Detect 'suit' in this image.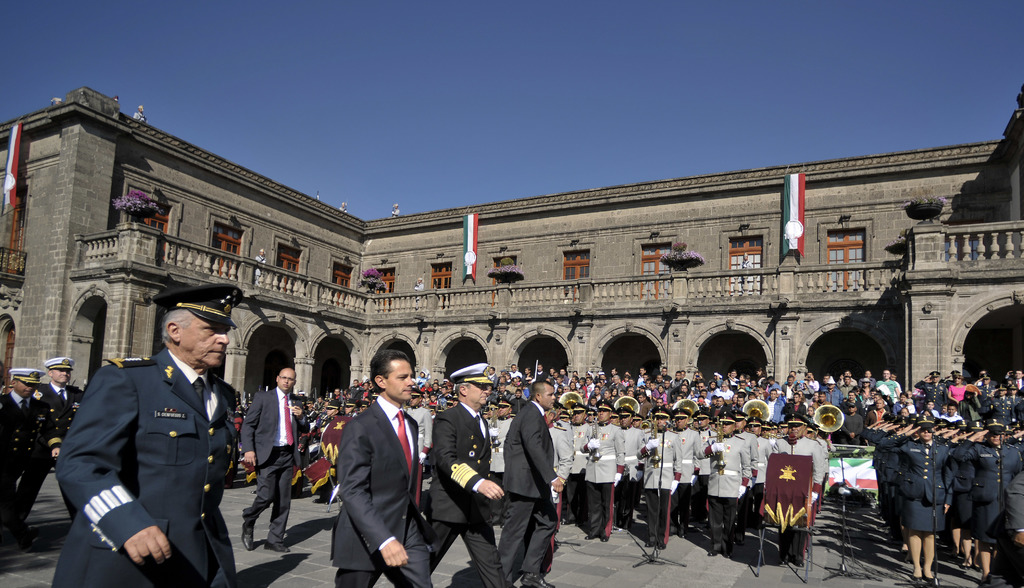
Detection: [563,421,573,511].
